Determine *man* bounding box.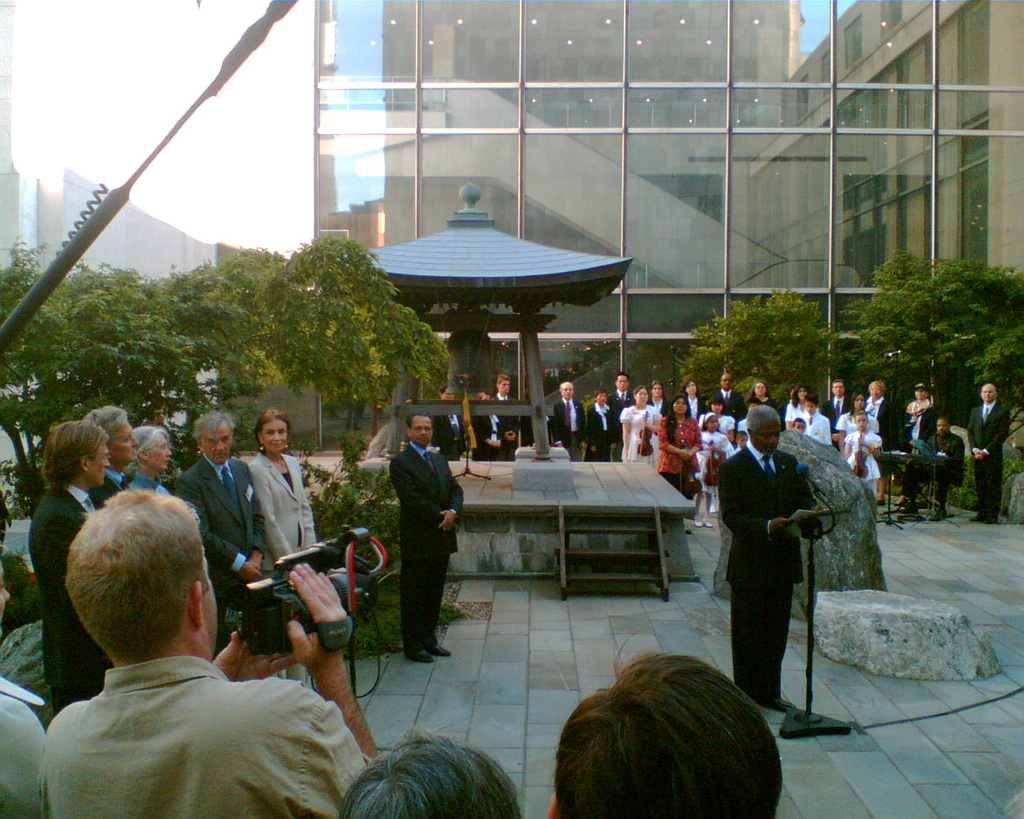
Determined: (20,420,118,716).
